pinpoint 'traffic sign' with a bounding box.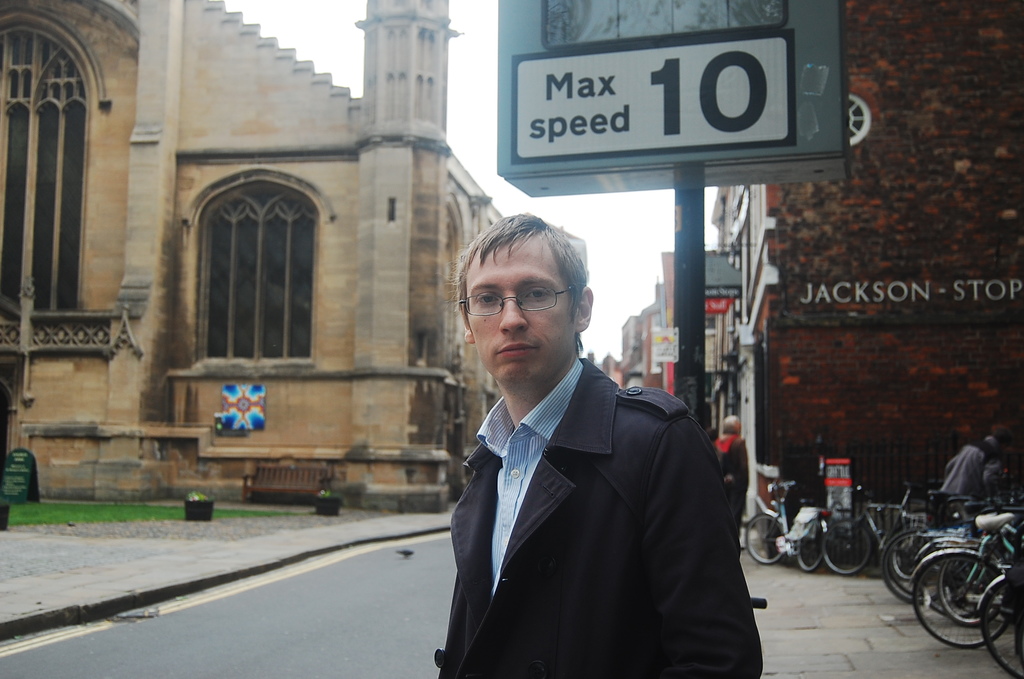
locate(513, 30, 796, 155).
